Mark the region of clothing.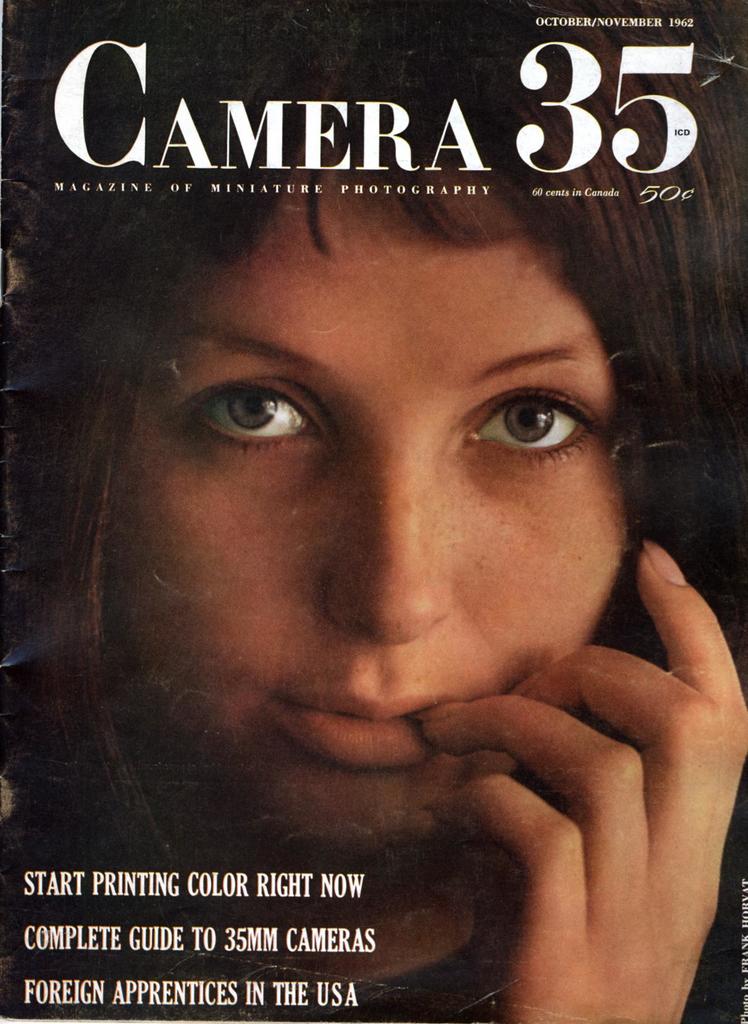
Region: l=0, t=766, r=747, b=1023.
